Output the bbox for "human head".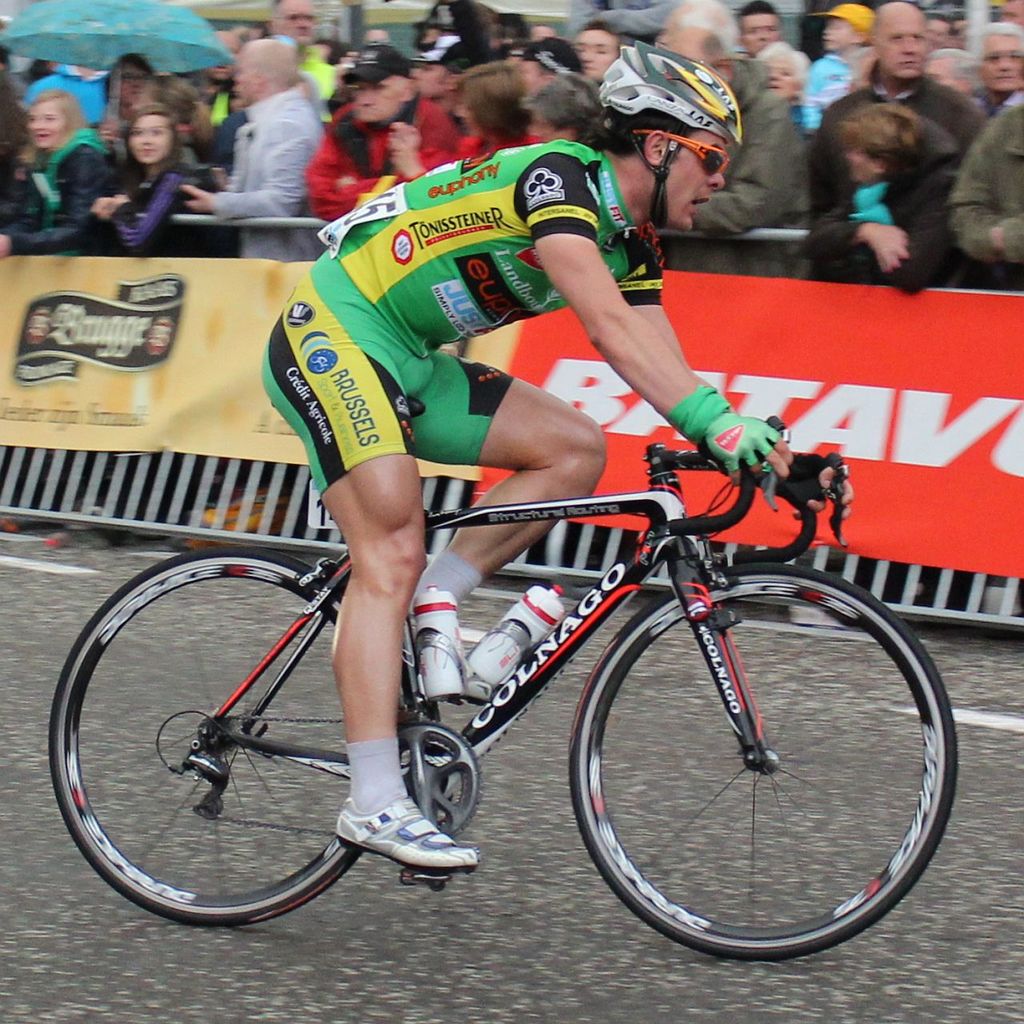
bbox=[735, 0, 777, 55].
